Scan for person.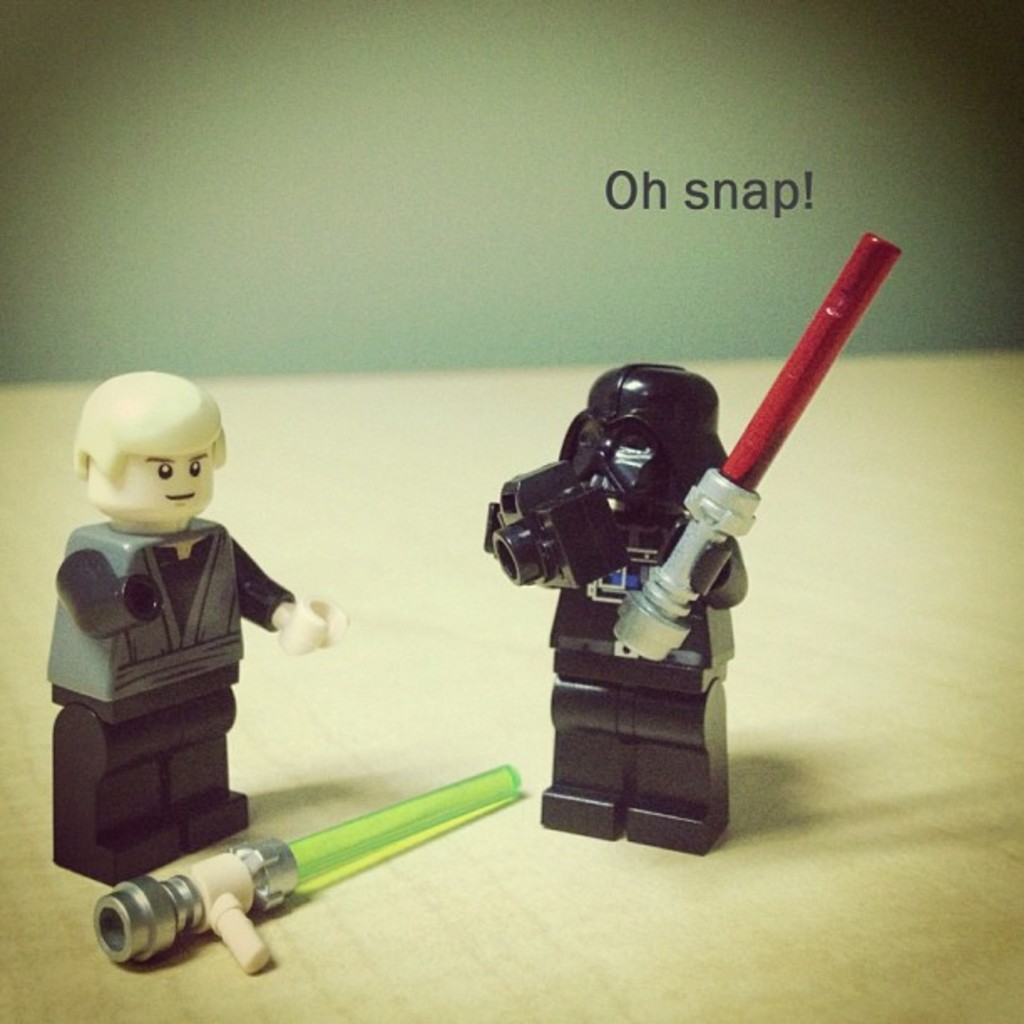
Scan result: x1=484, y1=361, x2=748, y2=852.
